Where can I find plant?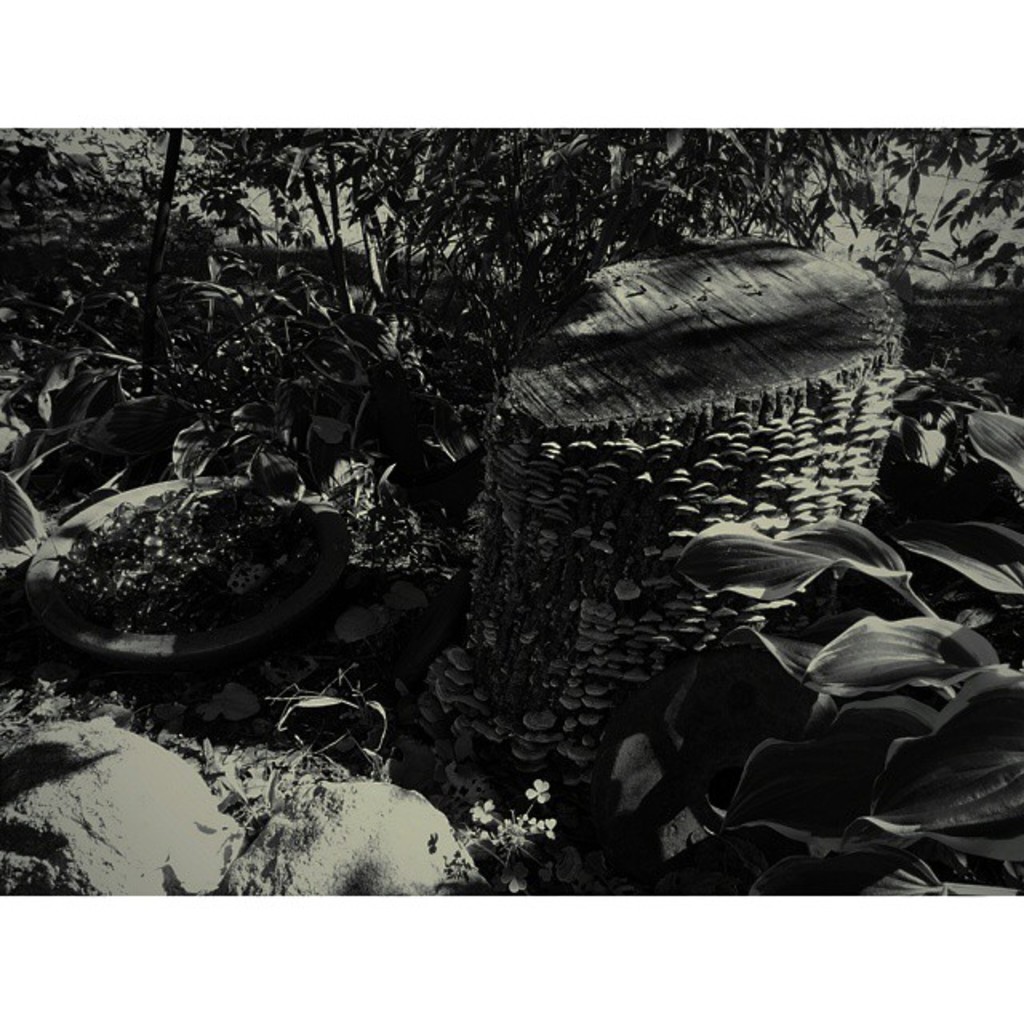
You can find it at {"x1": 683, "y1": 515, "x2": 1022, "y2": 867}.
